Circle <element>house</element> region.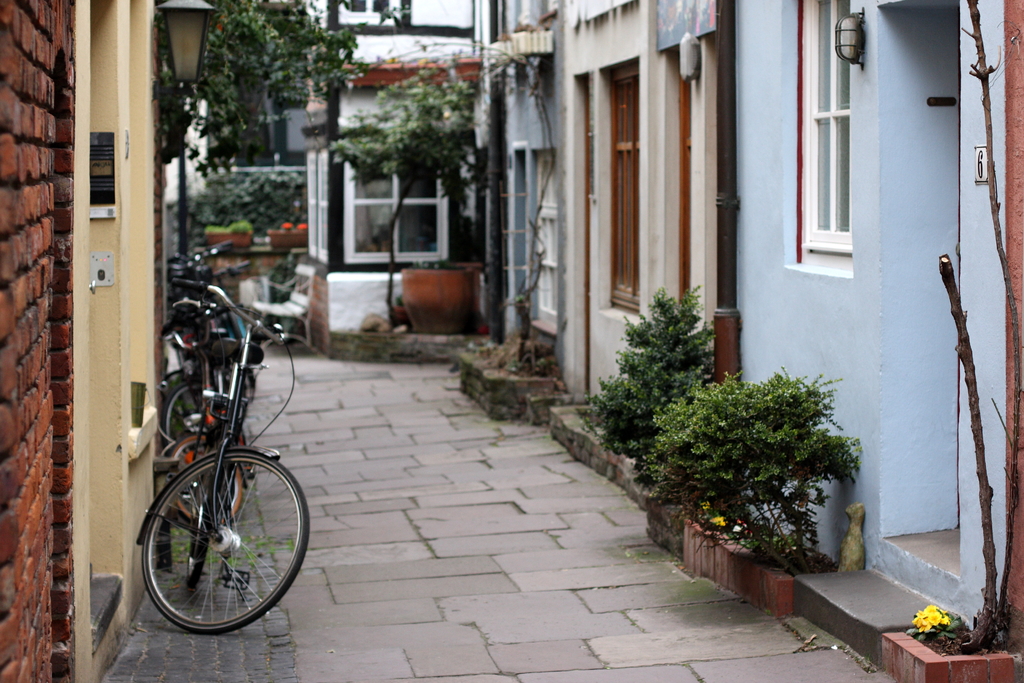
Region: [0,0,165,680].
